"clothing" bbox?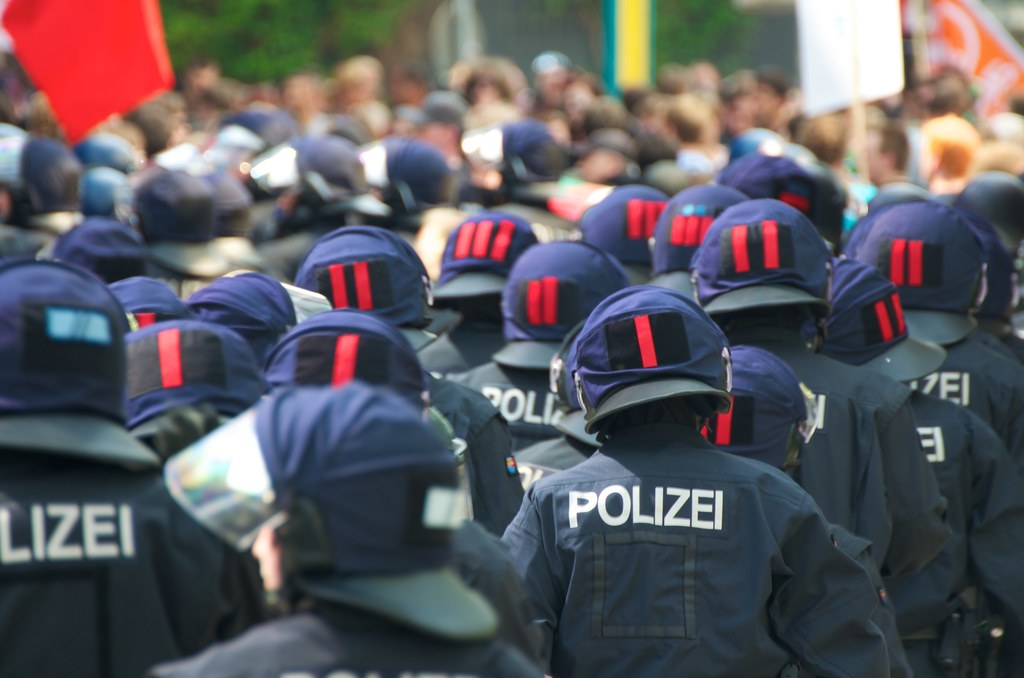
left=500, top=368, right=860, bottom=657
